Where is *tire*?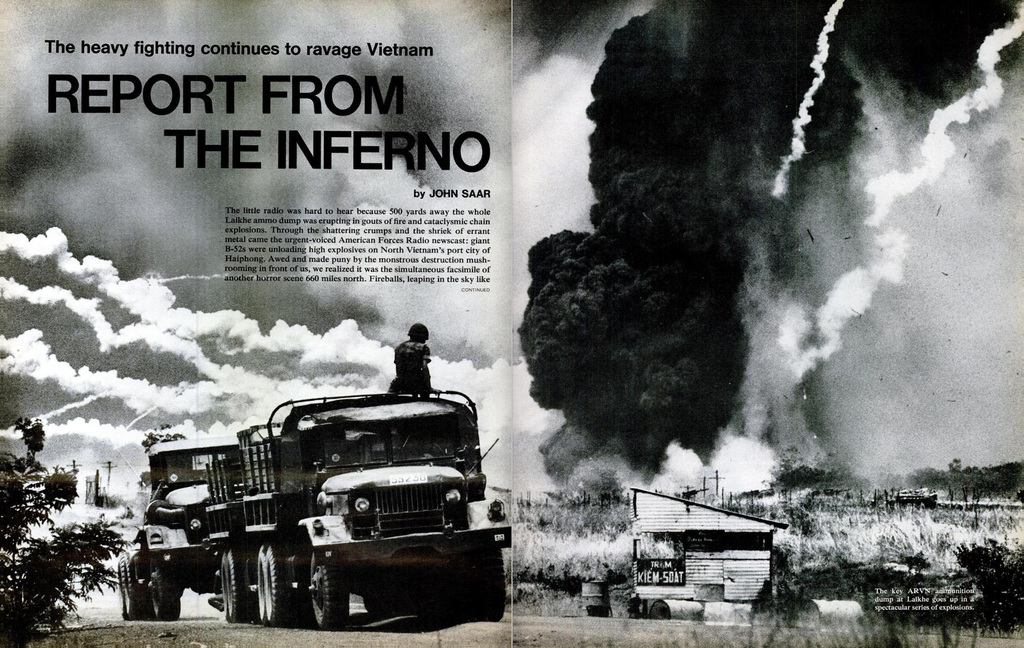
rect(271, 546, 297, 623).
